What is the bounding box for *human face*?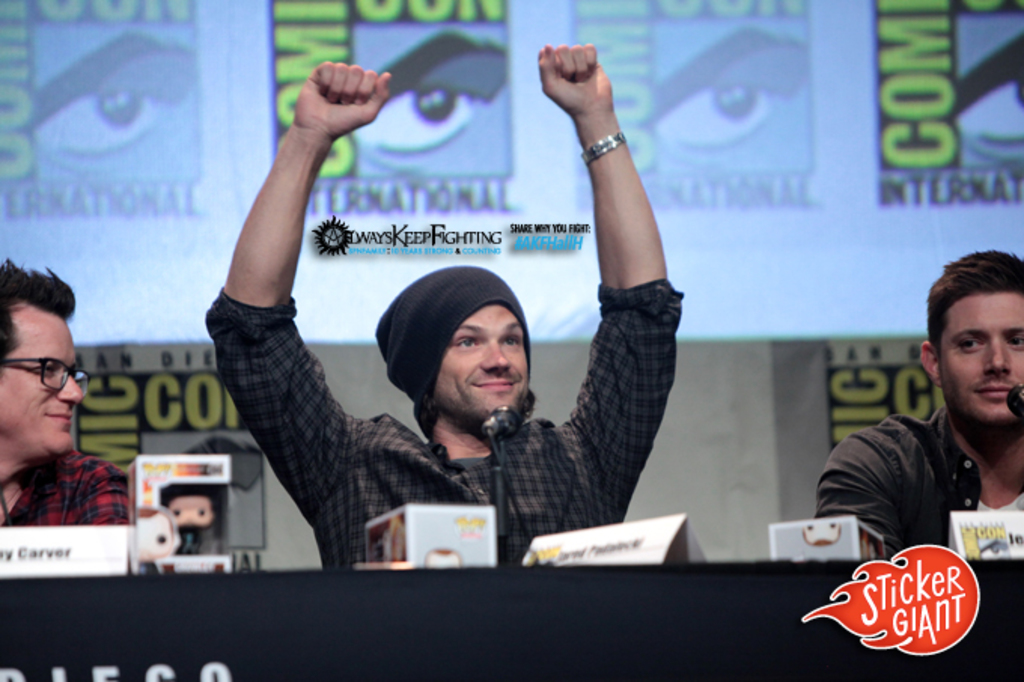
<bbox>0, 313, 80, 458</bbox>.
